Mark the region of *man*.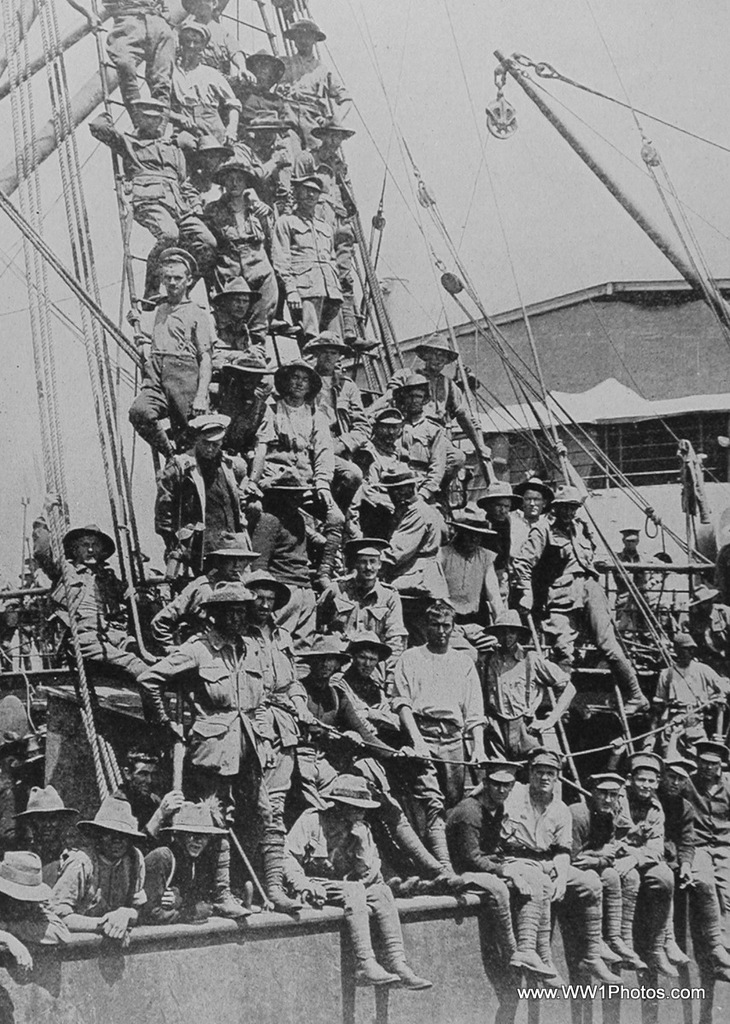
Region: <region>221, 288, 258, 344</region>.
